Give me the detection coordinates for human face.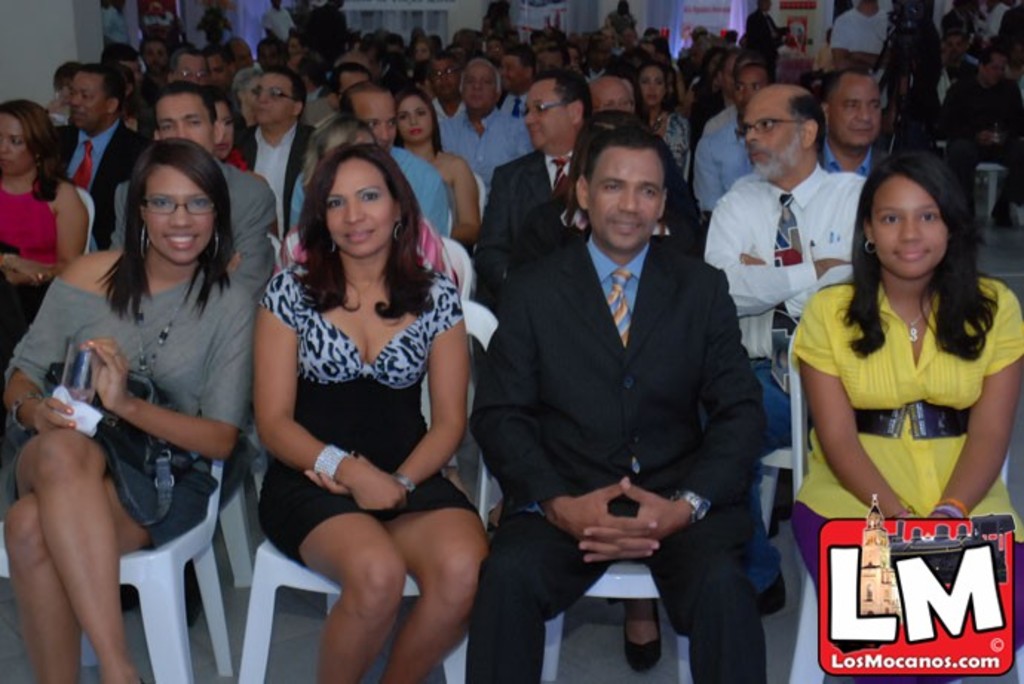
l=205, t=56, r=229, b=93.
